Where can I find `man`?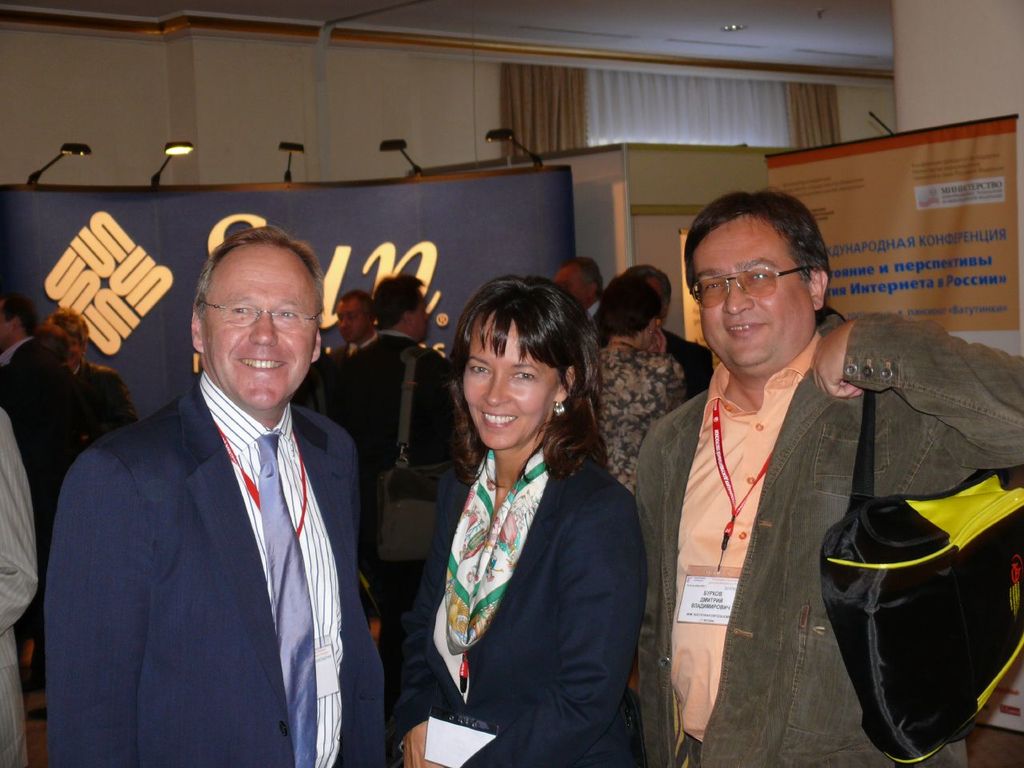
You can find it at 619,262,714,403.
